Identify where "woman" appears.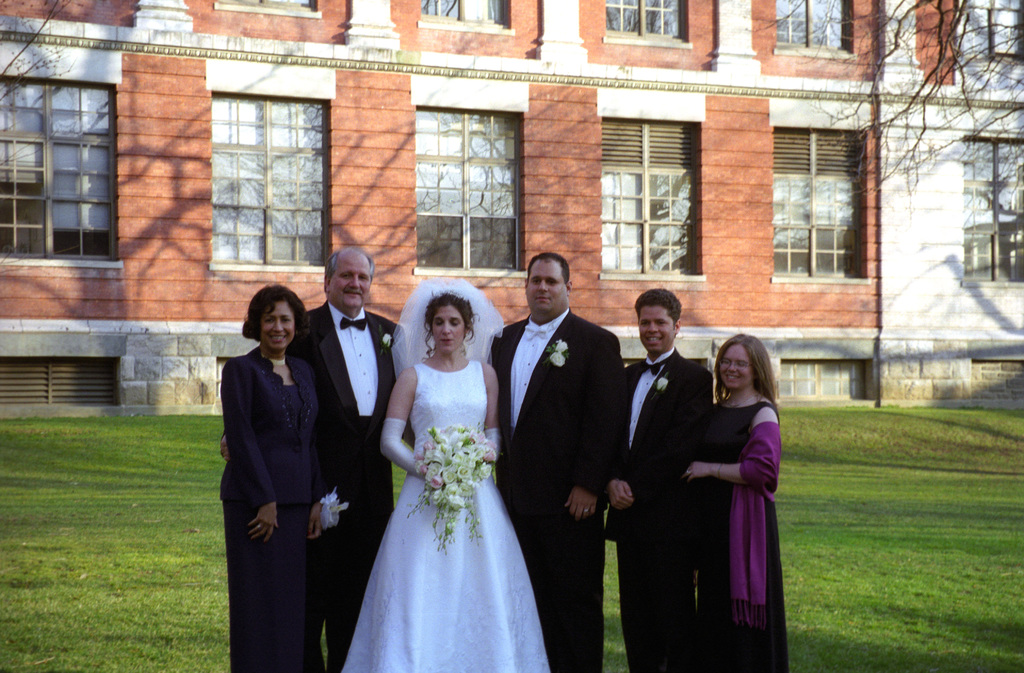
Appears at [680,328,790,672].
